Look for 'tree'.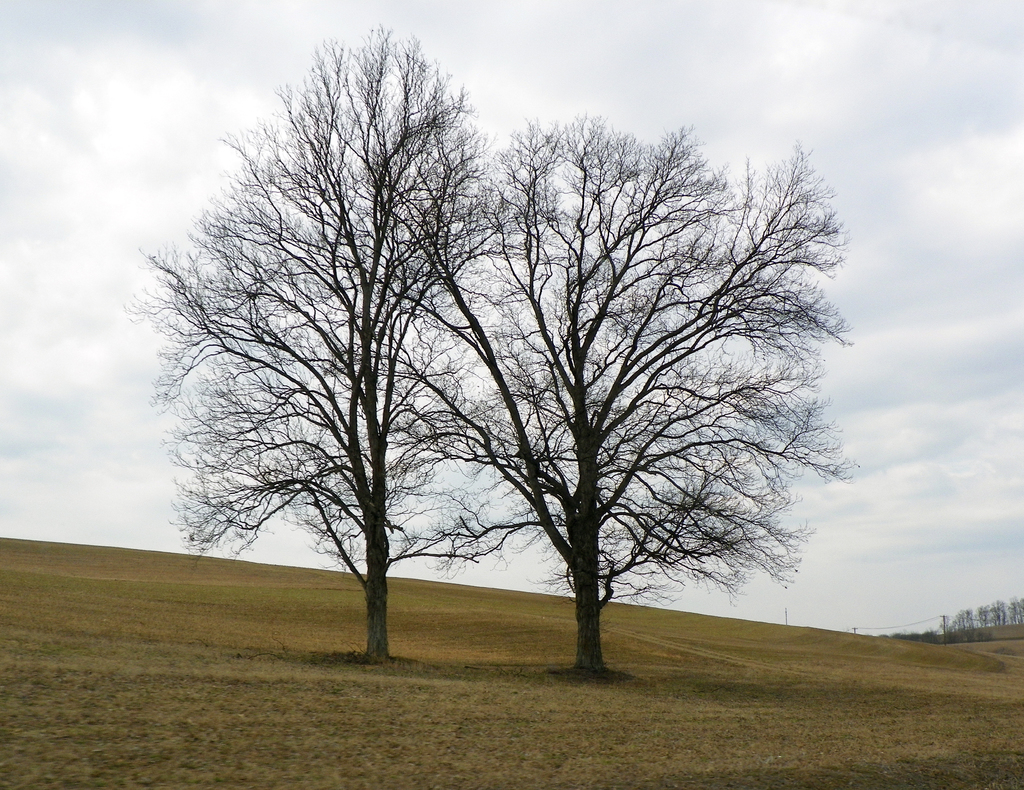
Found: [x1=459, y1=89, x2=844, y2=683].
